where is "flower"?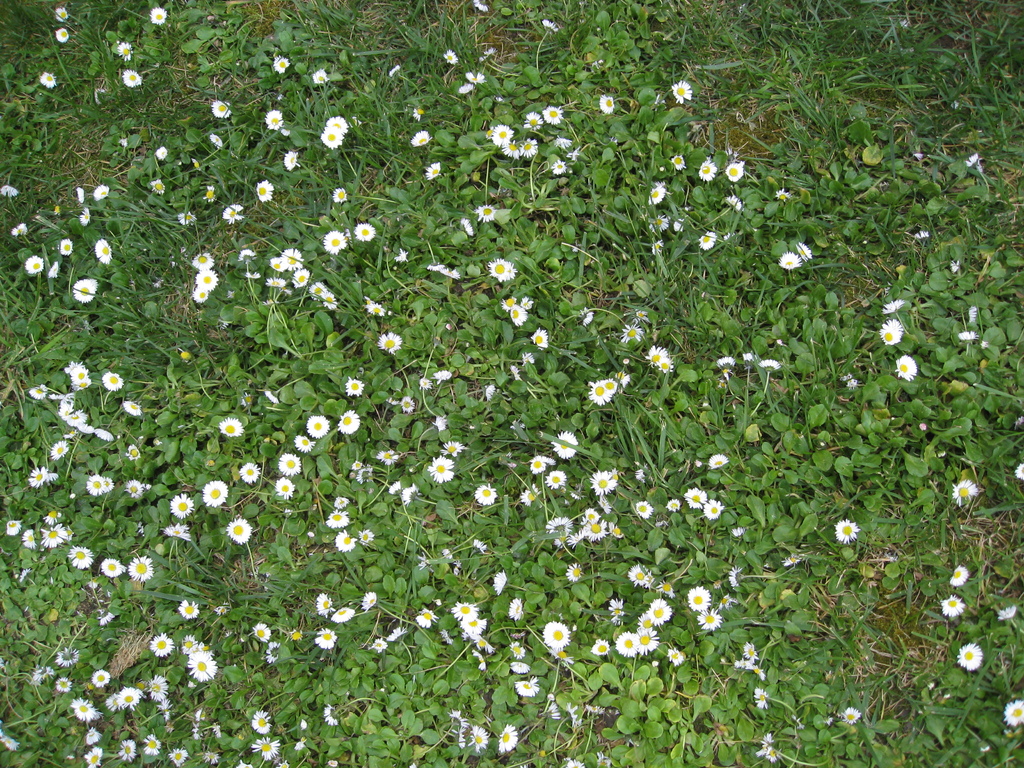
[left=493, top=572, right=506, bottom=595].
